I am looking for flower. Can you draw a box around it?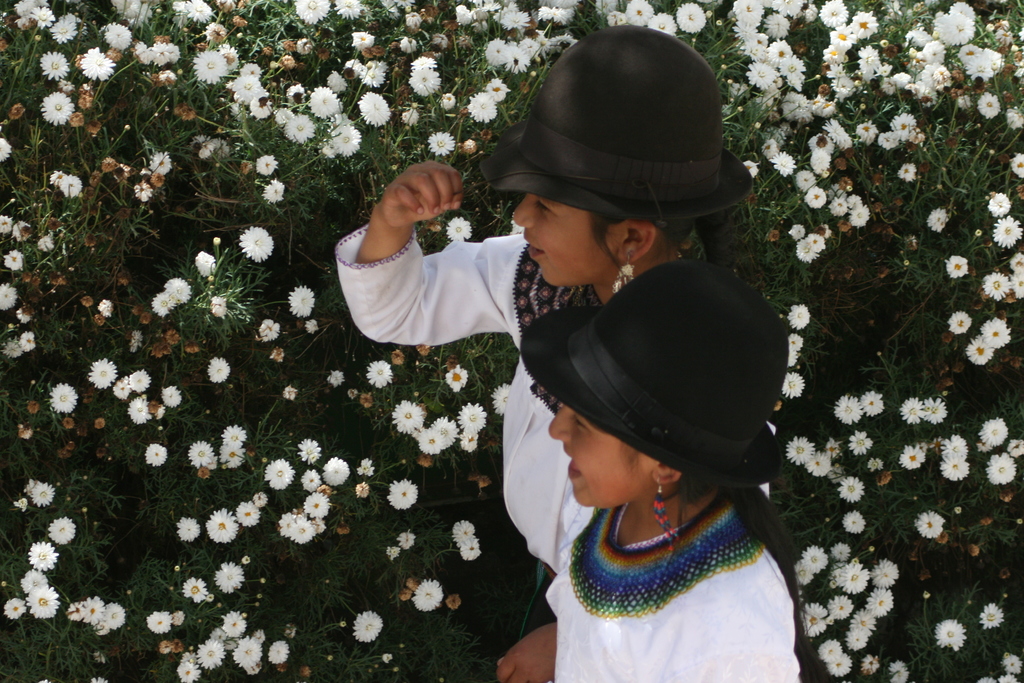
Sure, the bounding box is Rect(211, 295, 227, 315).
